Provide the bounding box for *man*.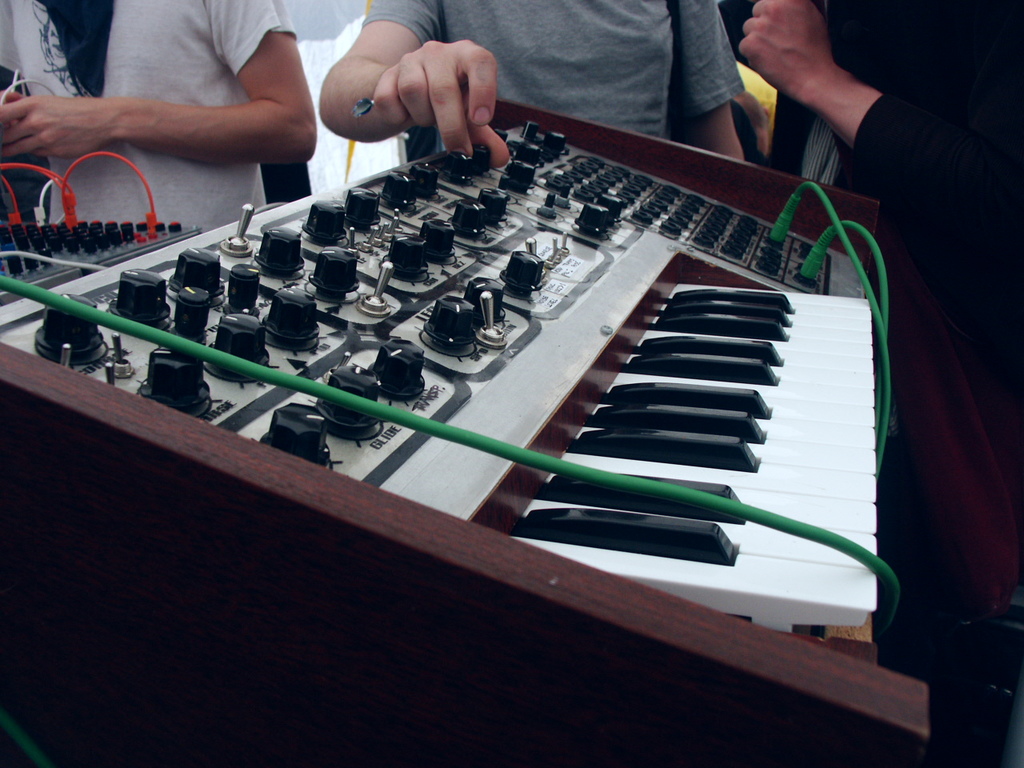
box=[735, 0, 1023, 767].
